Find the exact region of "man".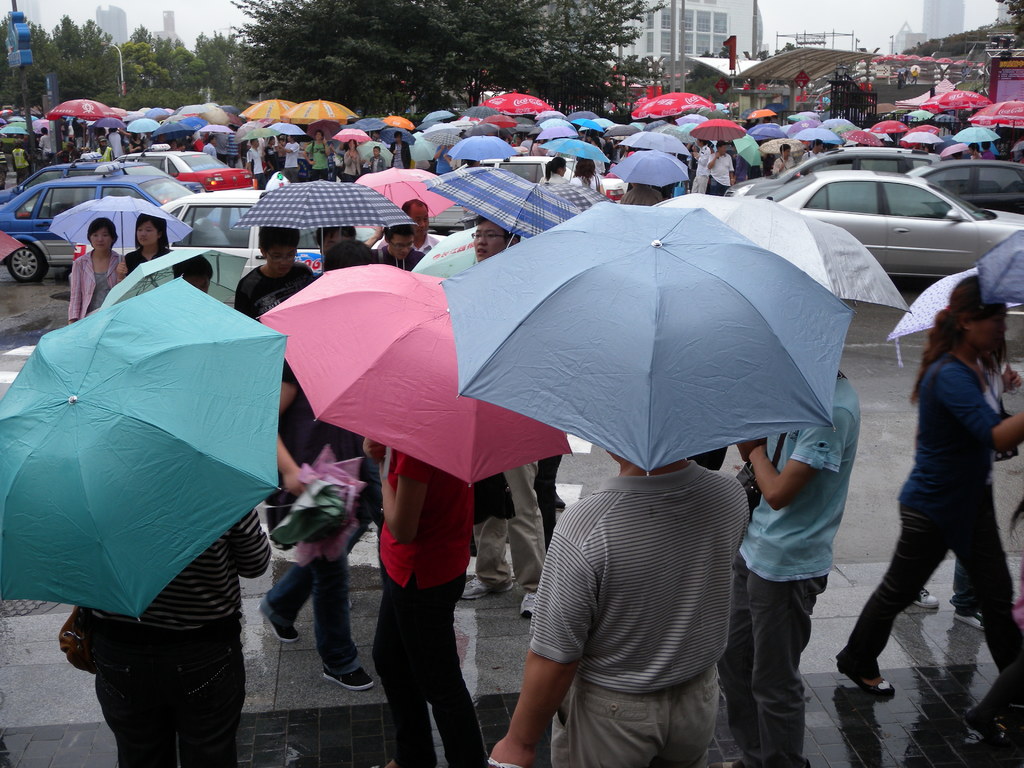
Exact region: region(801, 141, 822, 162).
